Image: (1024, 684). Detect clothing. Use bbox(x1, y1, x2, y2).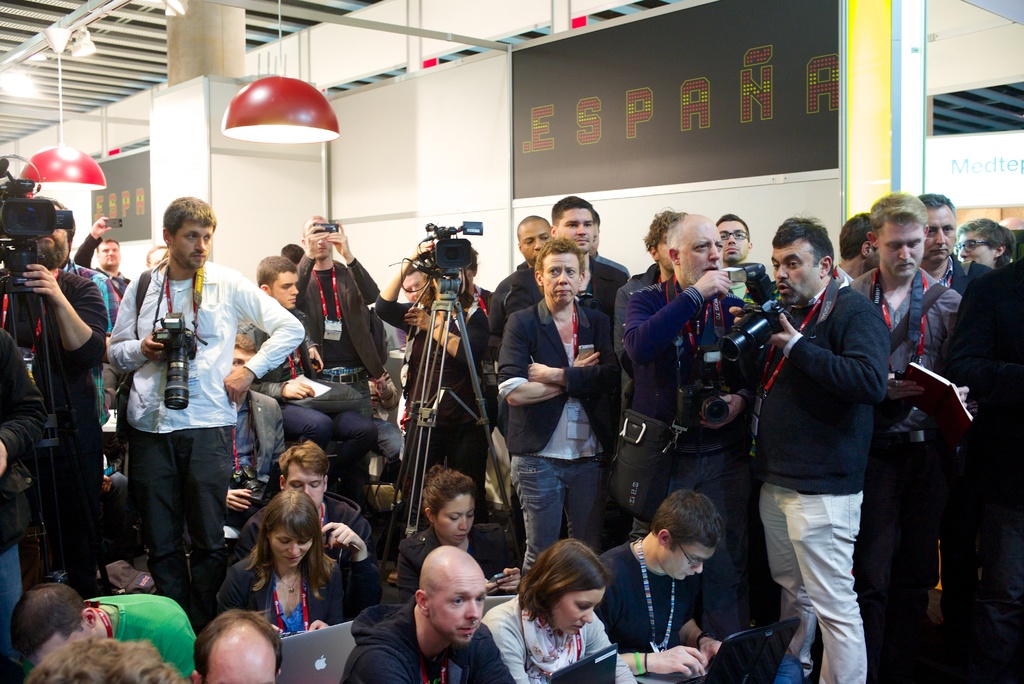
bbox(77, 231, 134, 311).
